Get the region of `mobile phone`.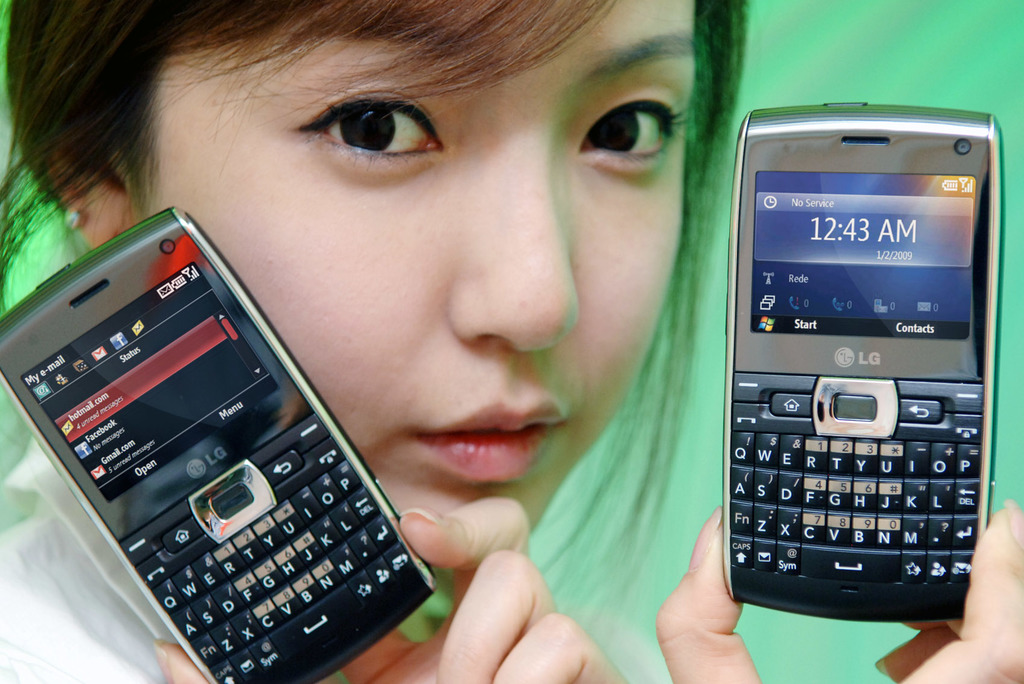
bbox=(726, 94, 1007, 626).
